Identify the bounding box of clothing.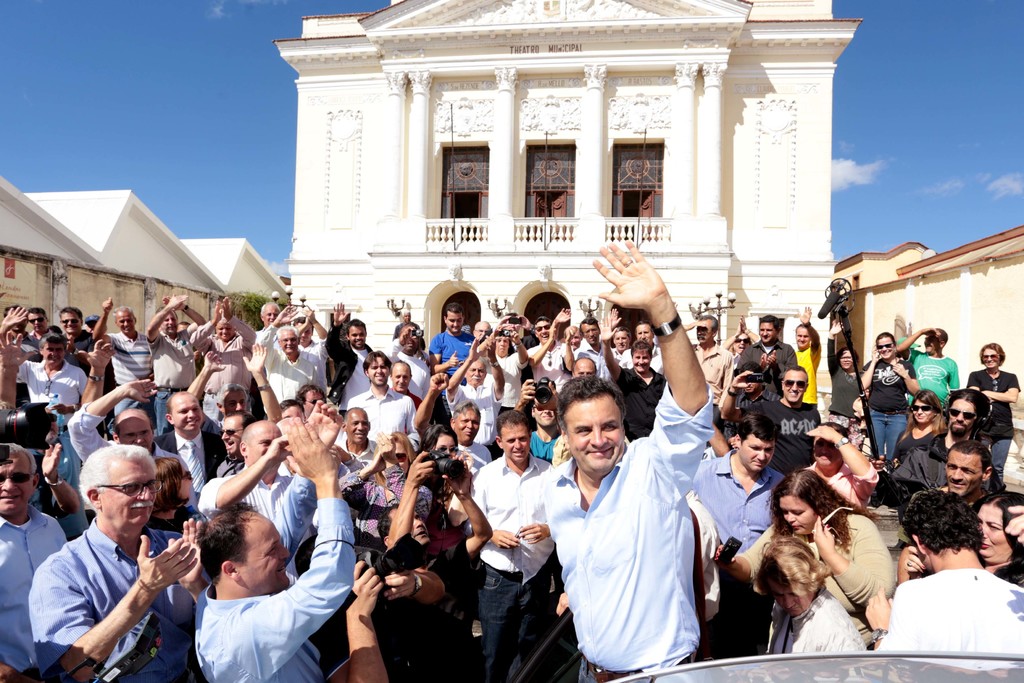
(831, 336, 856, 429).
